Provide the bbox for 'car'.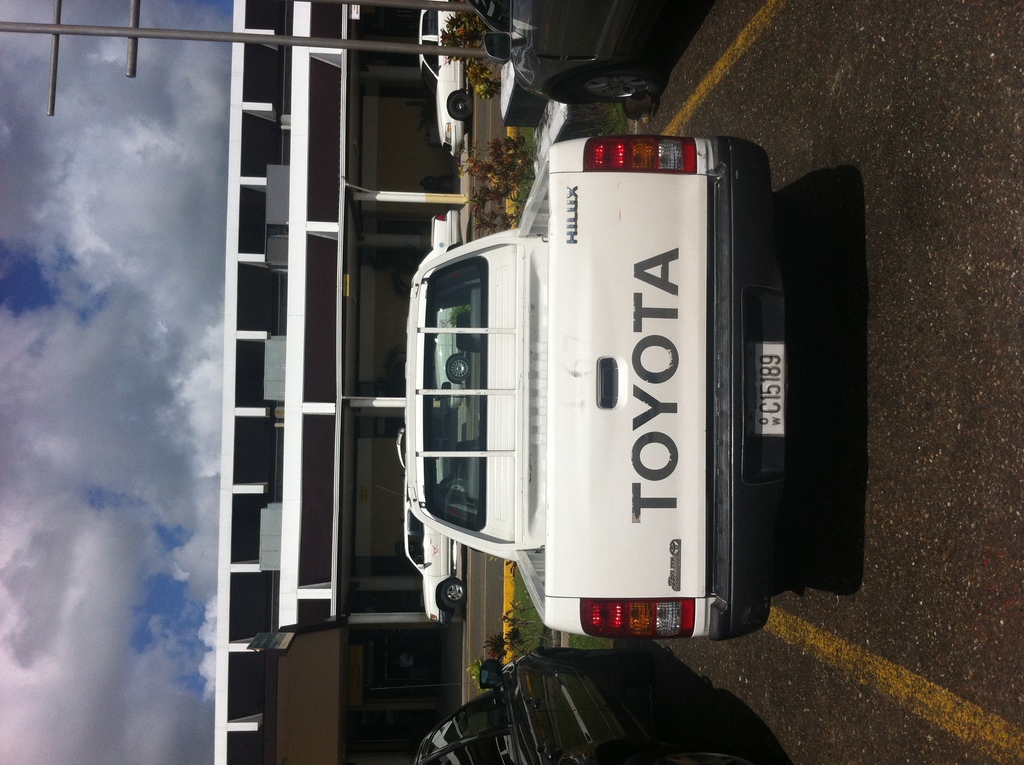
413:0:473:156.
